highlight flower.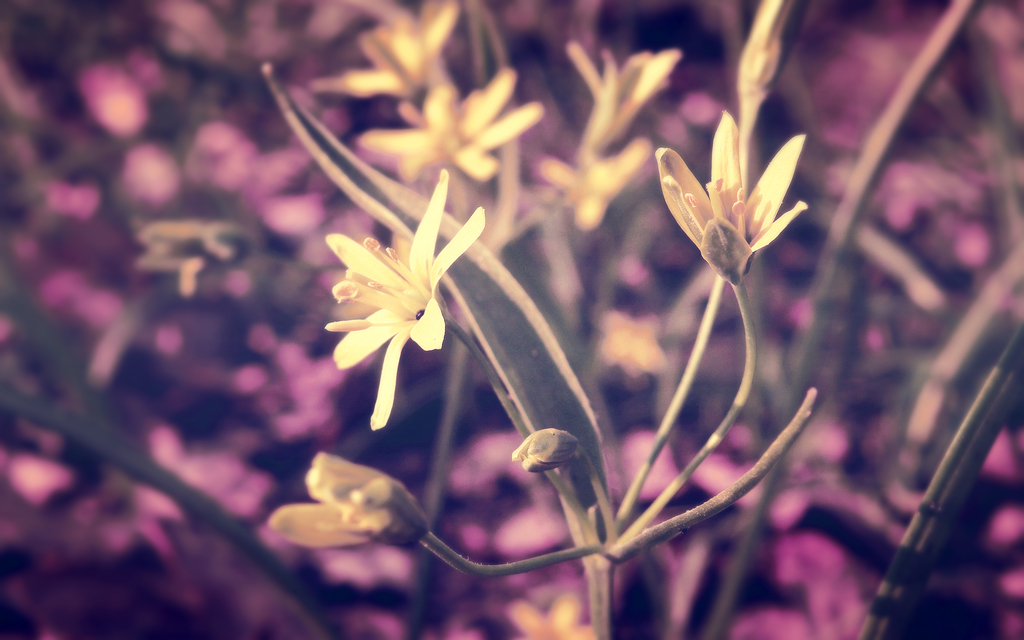
Highlighted region: bbox(652, 108, 812, 286).
